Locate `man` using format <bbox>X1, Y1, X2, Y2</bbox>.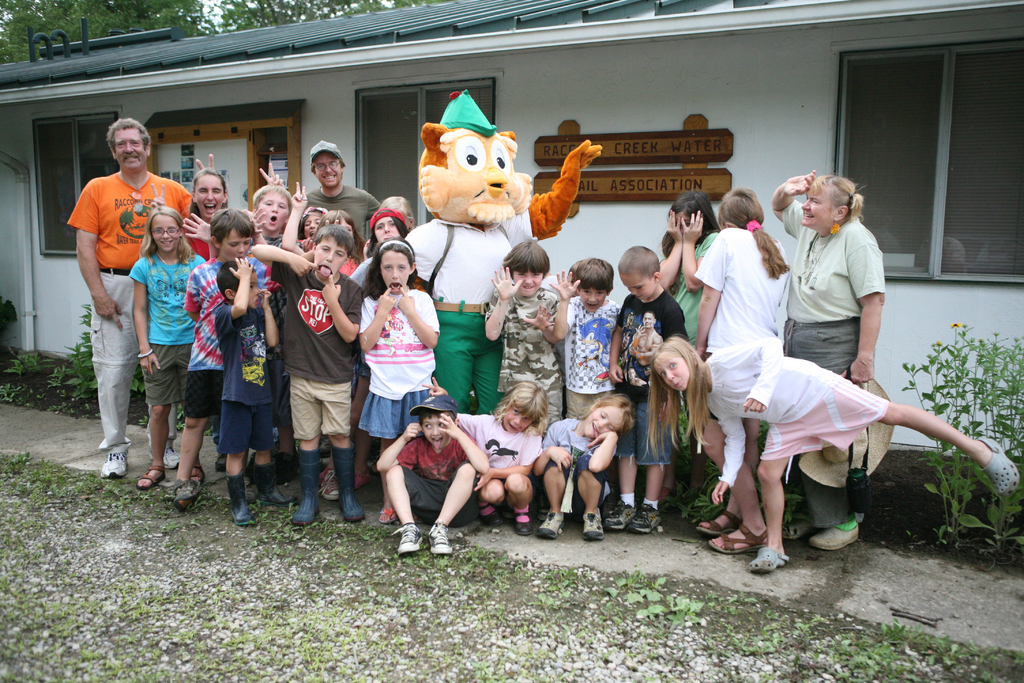
<bbox>283, 138, 378, 252</bbox>.
